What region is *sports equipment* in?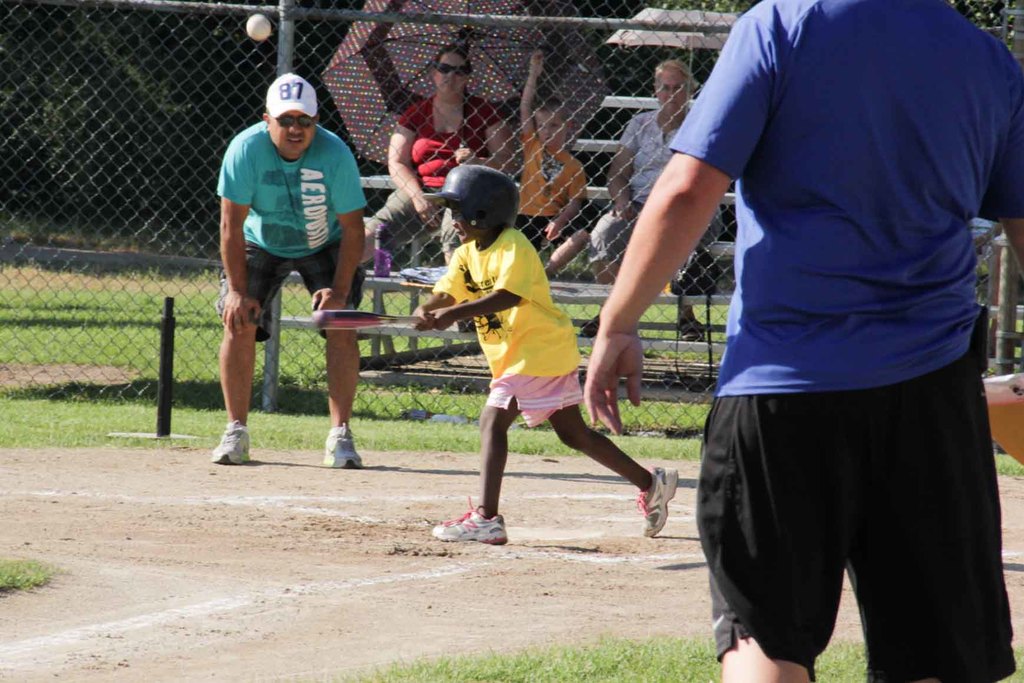
<box>420,161,520,231</box>.
